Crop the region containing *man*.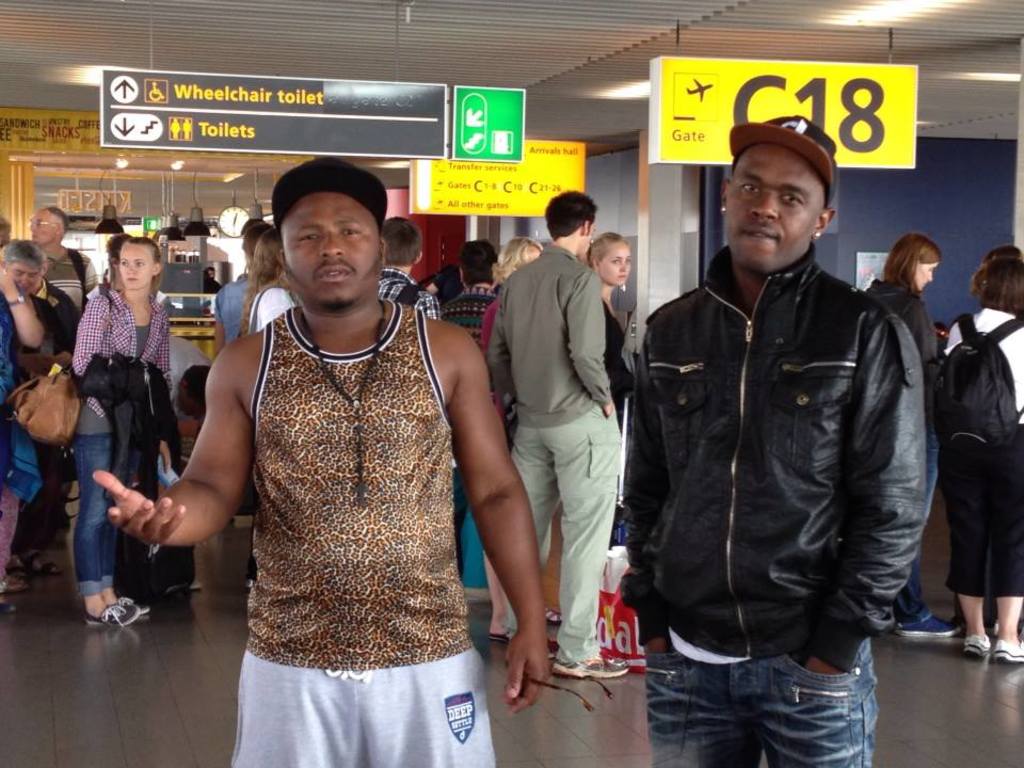
Crop region: (left=378, top=210, right=445, bottom=321).
